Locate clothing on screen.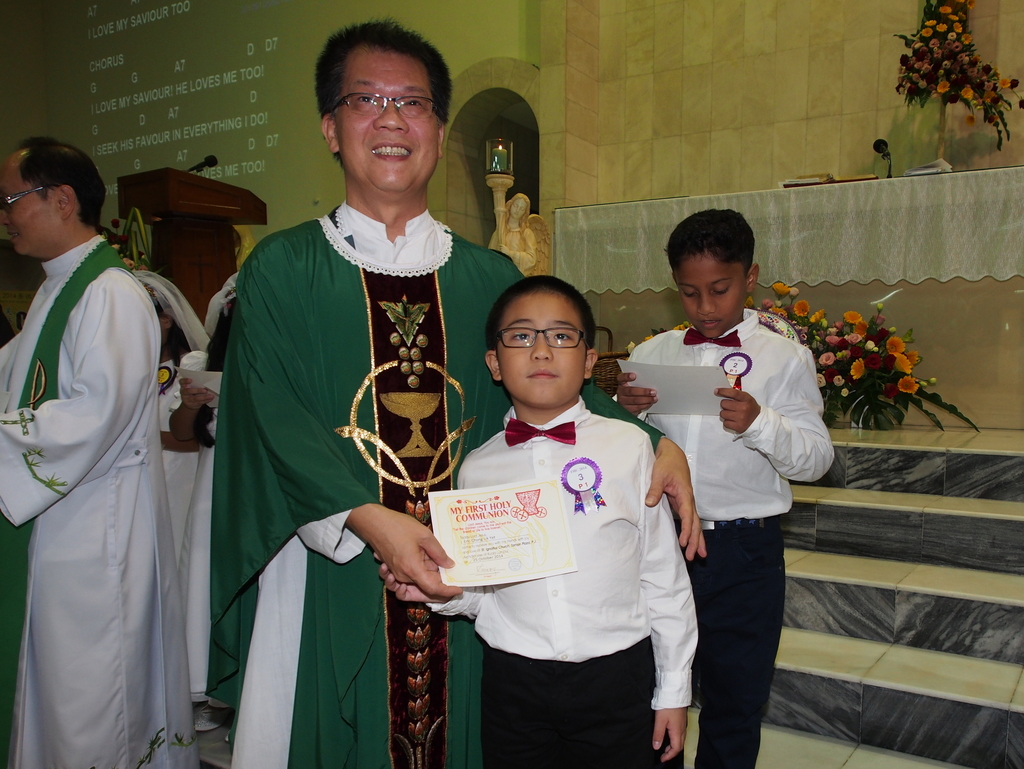
On screen at detection(209, 138, 488, 747).
